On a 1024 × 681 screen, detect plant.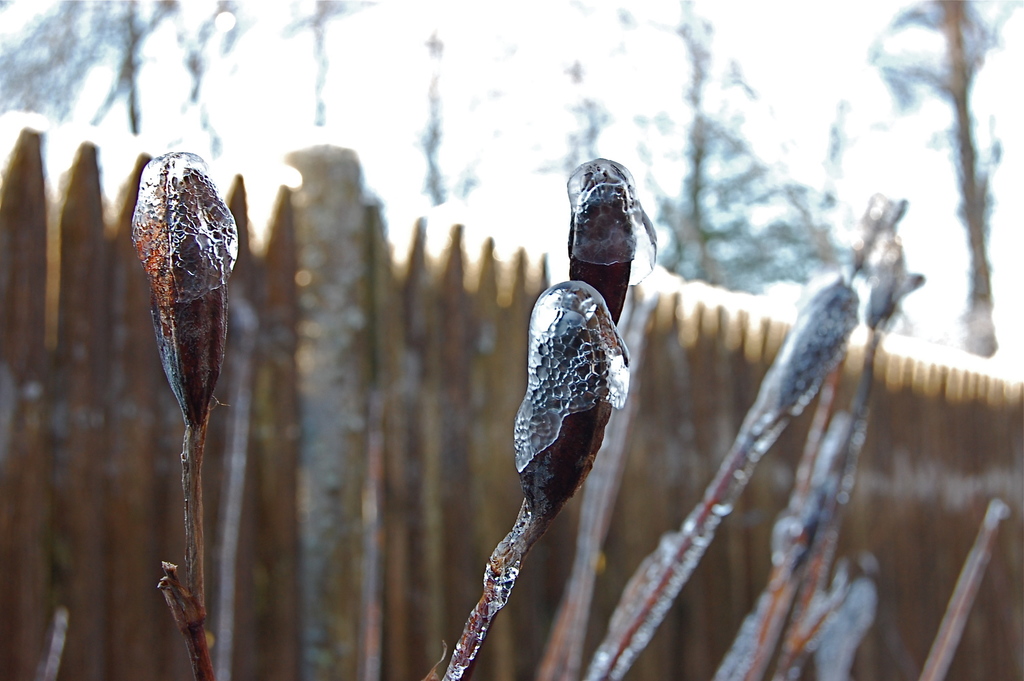
131,149,240,680.
